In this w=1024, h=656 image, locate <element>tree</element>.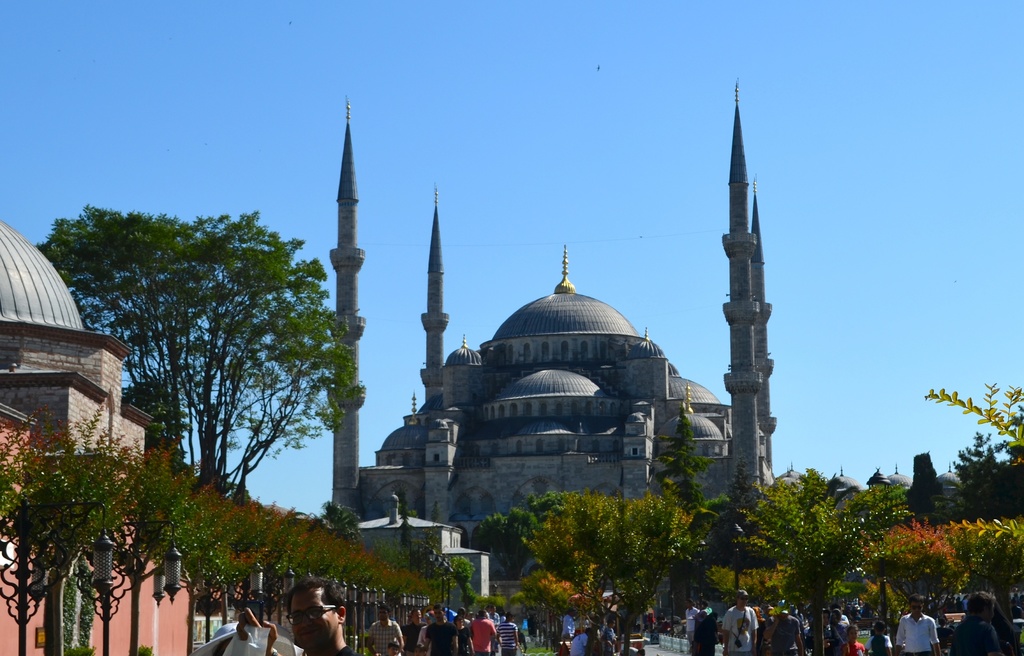
Bounding box: region(691, 507, 788, 655).
